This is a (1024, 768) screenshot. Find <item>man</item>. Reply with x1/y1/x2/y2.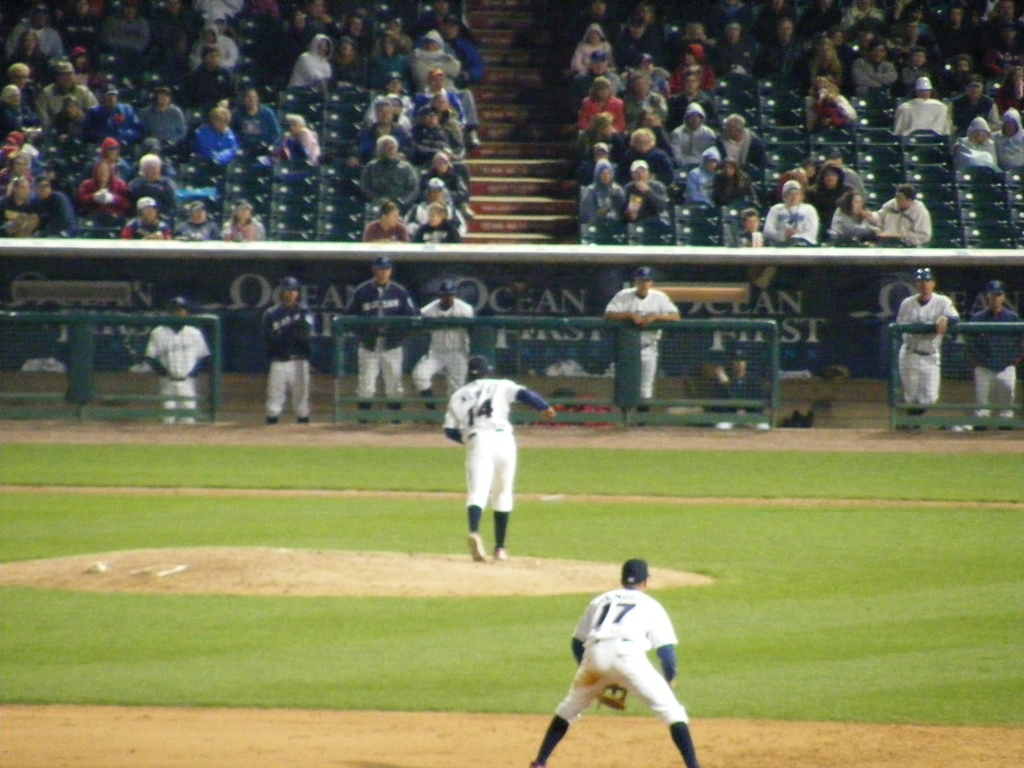
138/86/189/148.
